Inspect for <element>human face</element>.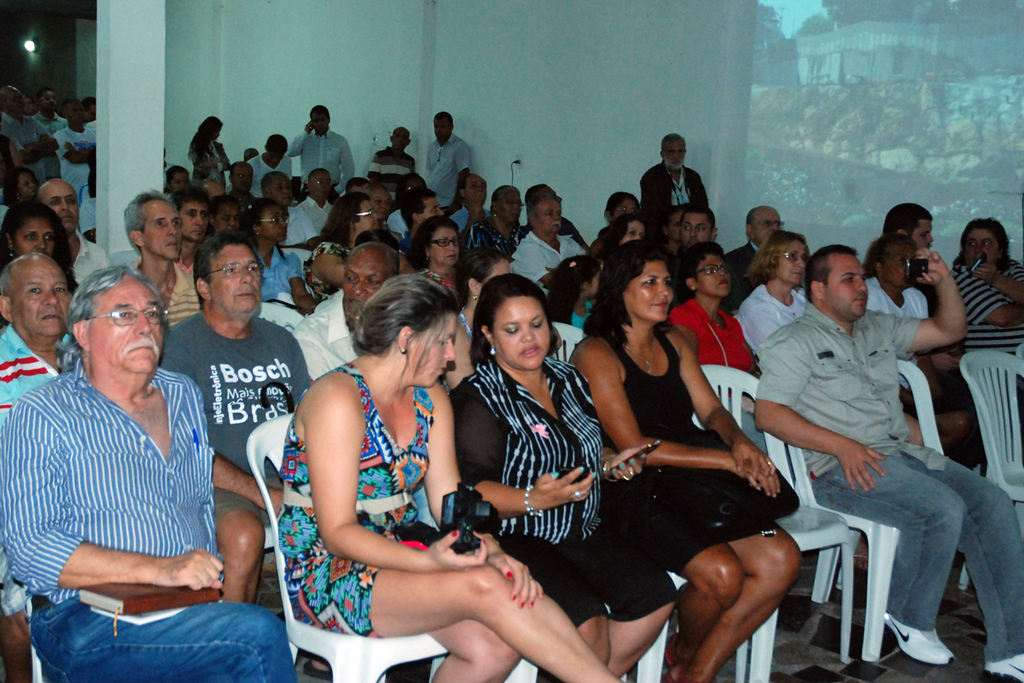
Inspection: x1=4, y1=85, x2=28, y2=116.
